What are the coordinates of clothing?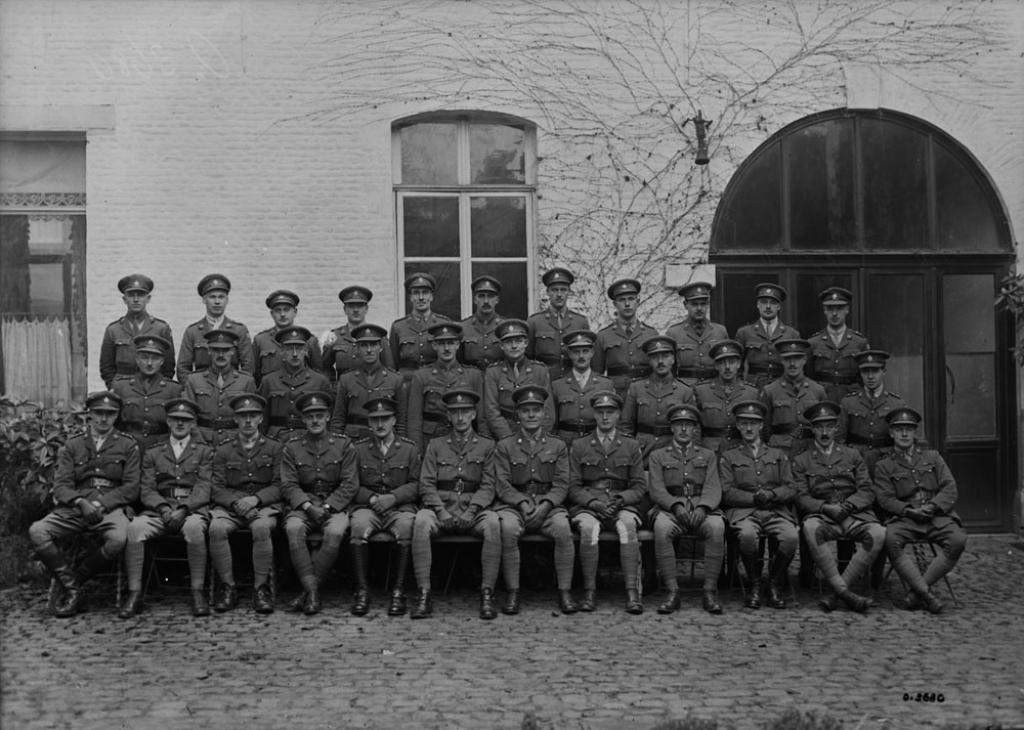
{"left": 105, "top": 372, "right": 182, "bottom": 460}.
